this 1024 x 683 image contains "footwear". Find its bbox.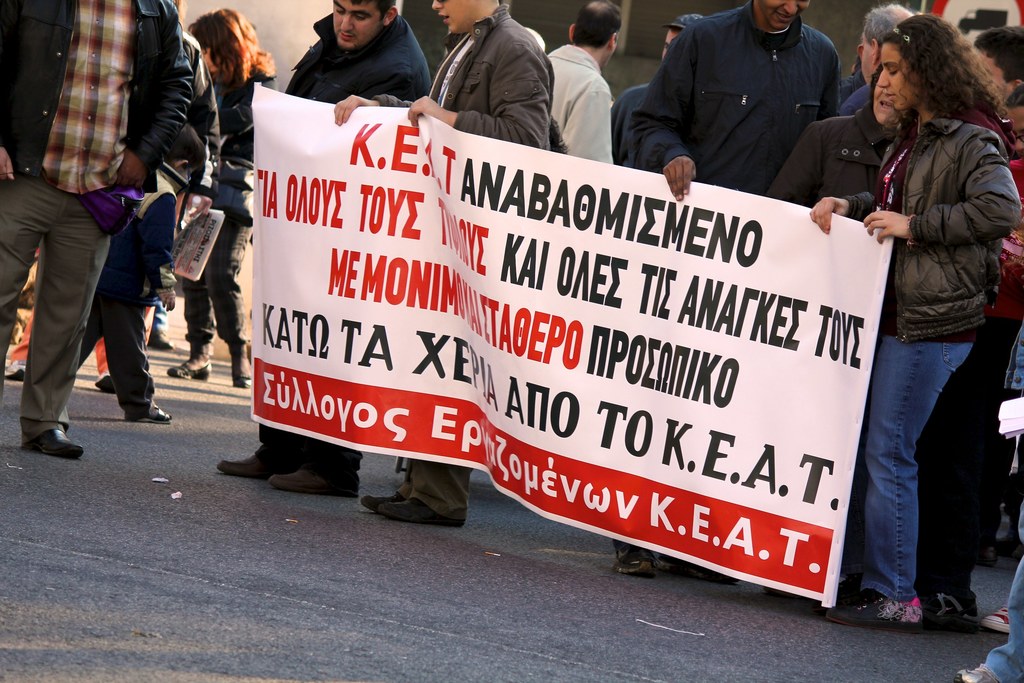
663/562/733/592.
